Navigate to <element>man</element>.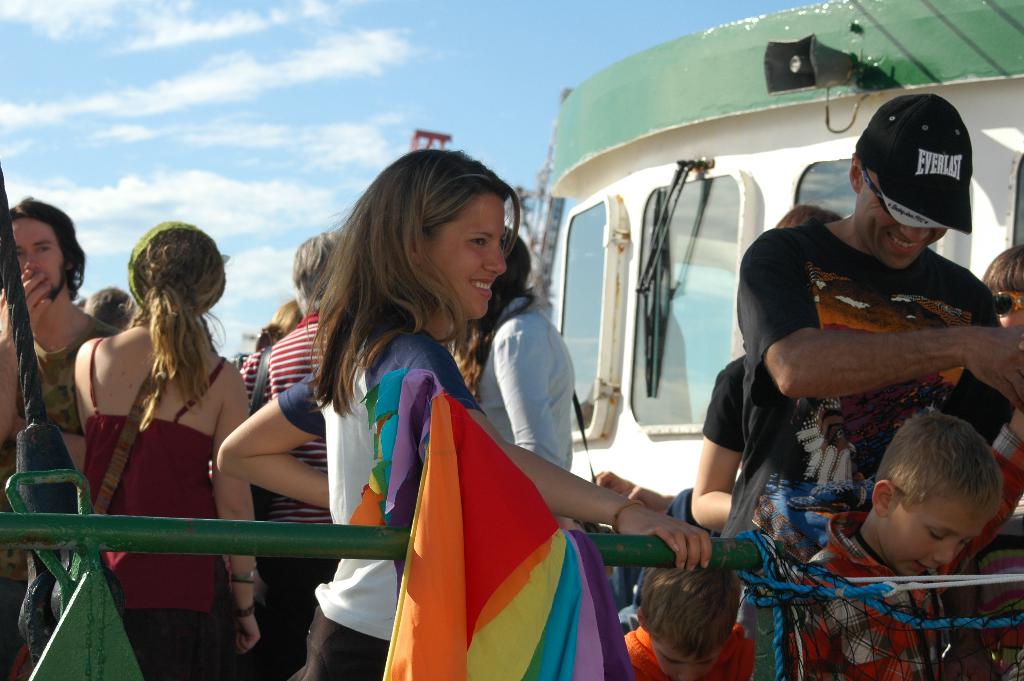
Navigation target: 0 193 118 672.
